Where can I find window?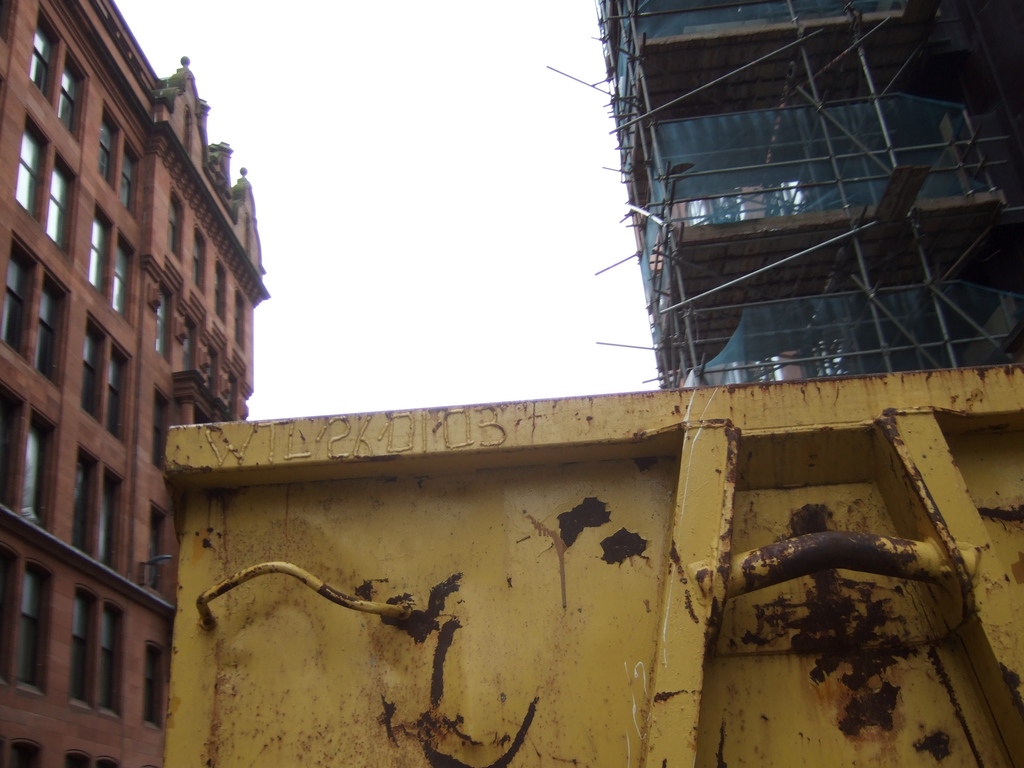
You can find it at 209/356/215/382.
